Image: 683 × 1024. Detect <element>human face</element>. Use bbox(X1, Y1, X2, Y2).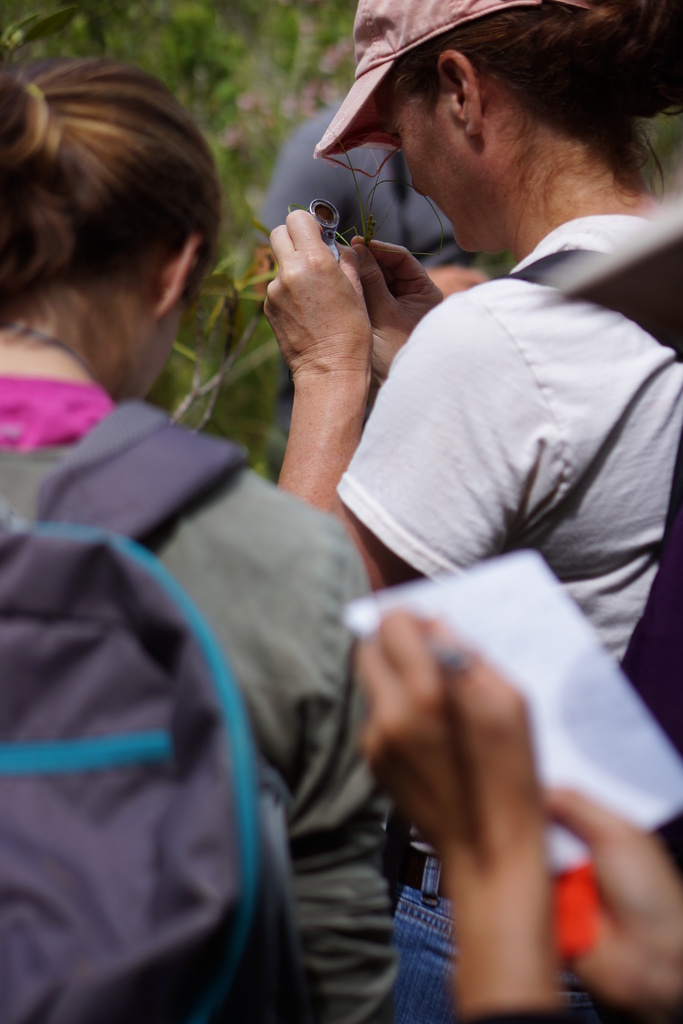
bbox(405, 72, 466, 234).
